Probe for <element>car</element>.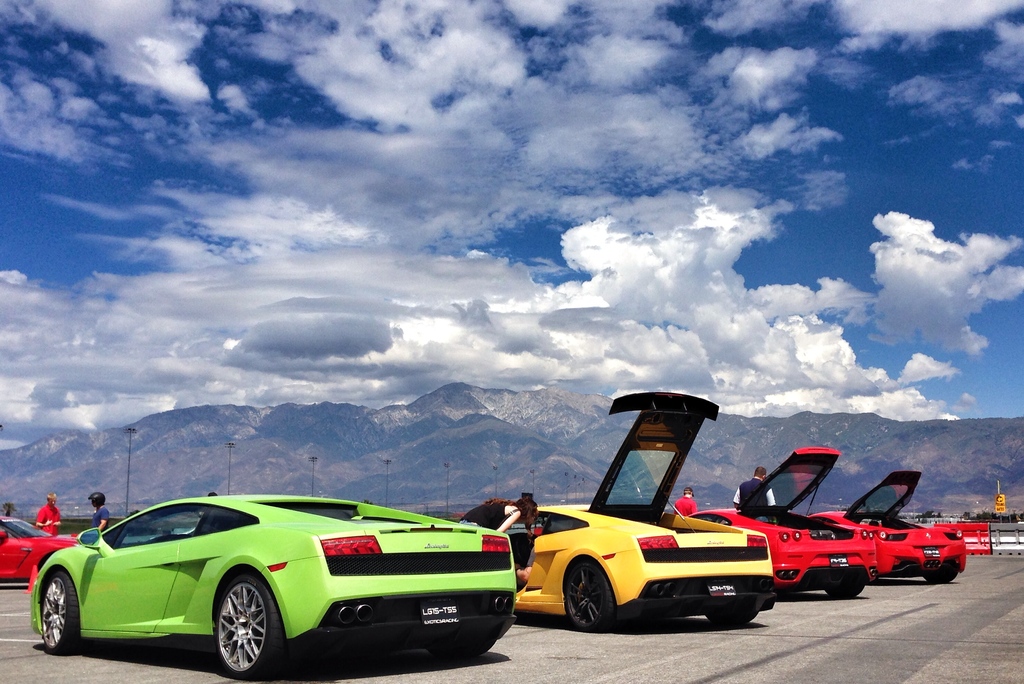
Probe result: {"x1": 0, "y1": 518, "x2": 72, "y2": 587}.
